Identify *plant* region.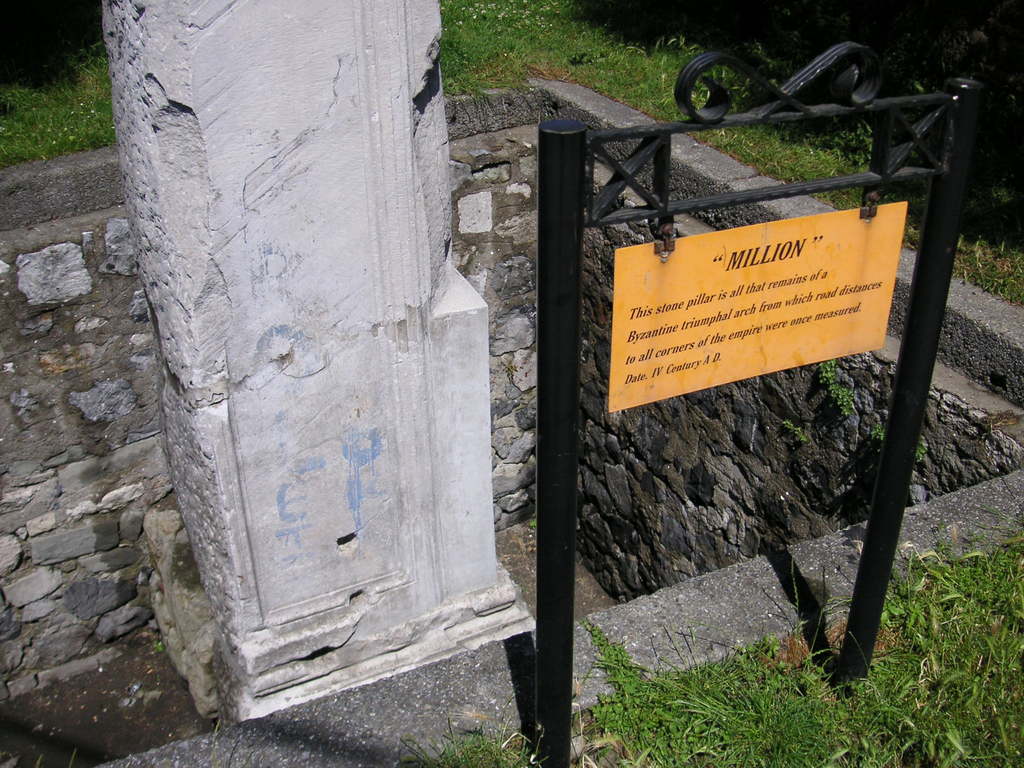
Region: [816,356,854,415].
